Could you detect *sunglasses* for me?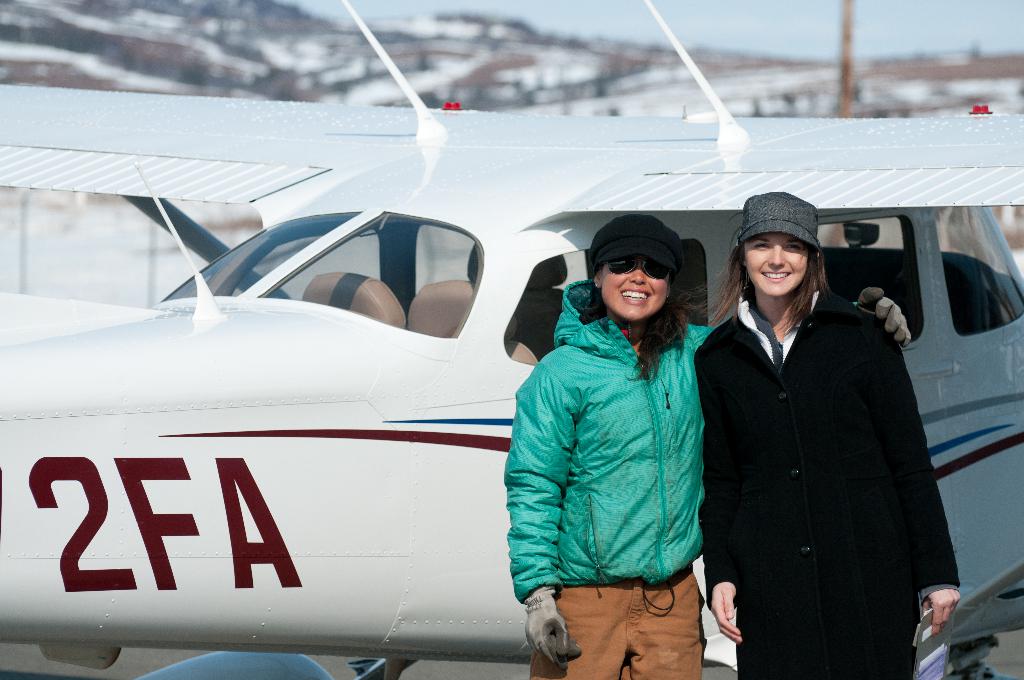
Detection result: x1=602 y1=254 x2=675 y2=280.
